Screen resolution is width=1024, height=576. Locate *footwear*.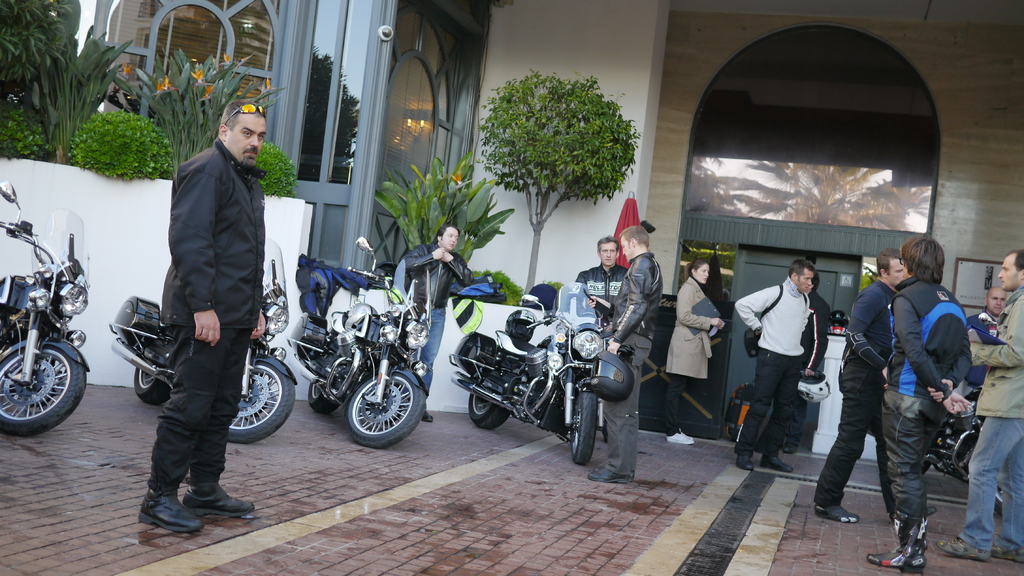
{"x1": 141, "y1": 488, "x2": 204, "y2": 528}.
